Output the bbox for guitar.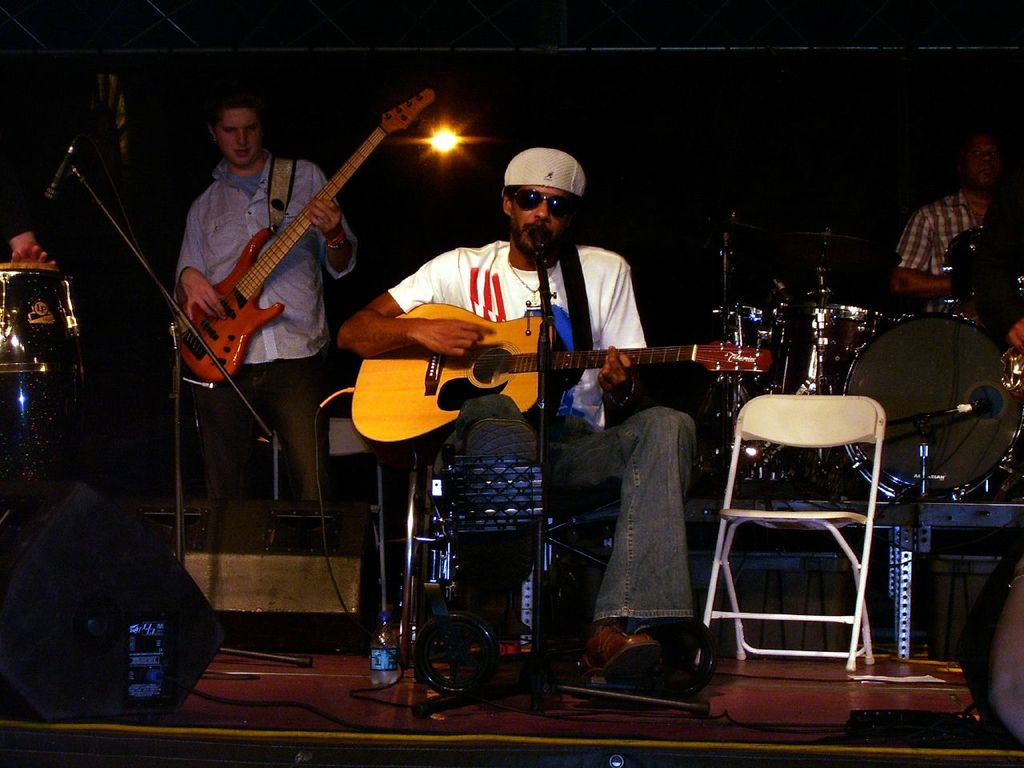
<region>347, 300, 774, 450</region>.
